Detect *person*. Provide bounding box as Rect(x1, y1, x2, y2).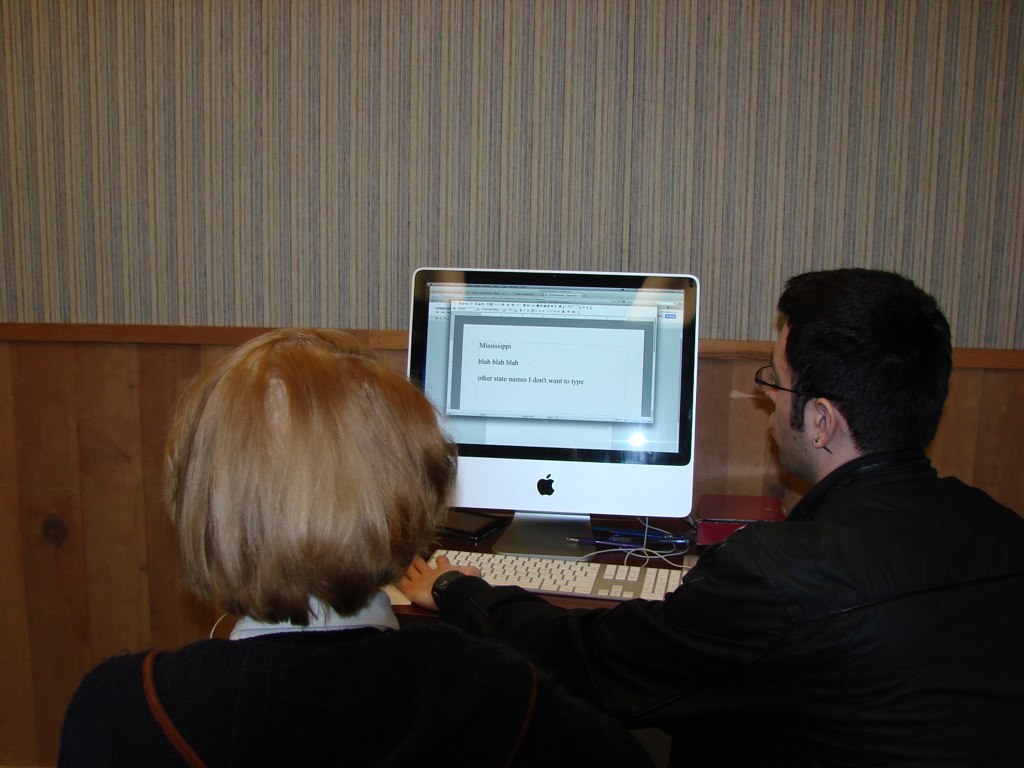
Rect(114, 306, 504, 731).
